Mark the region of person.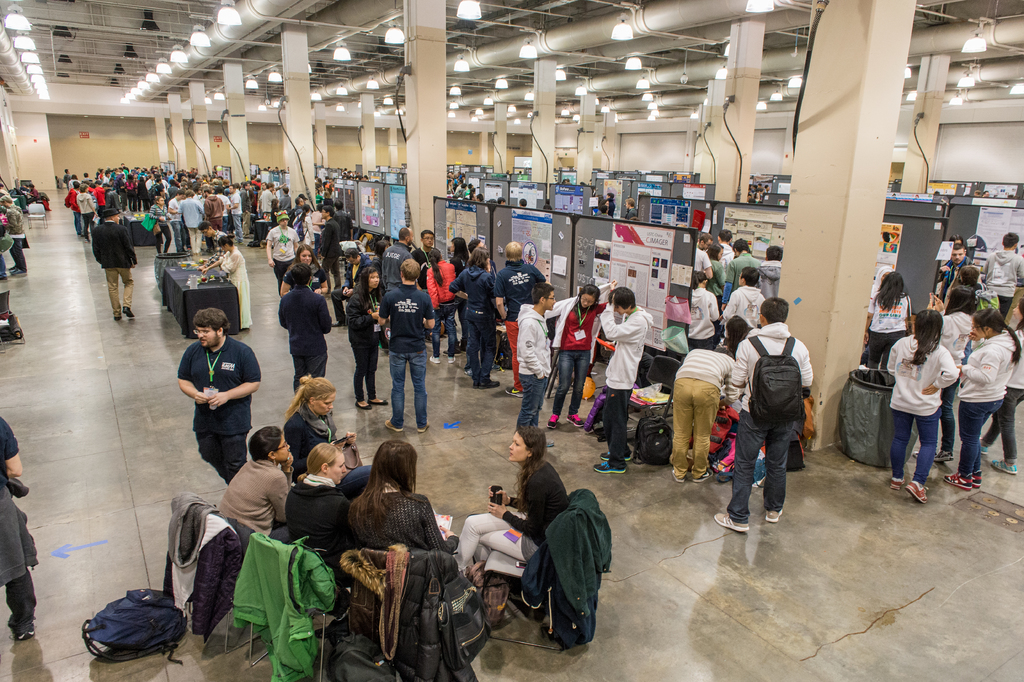
Region: x1=381 y1=224 x2=417 y2=260.
